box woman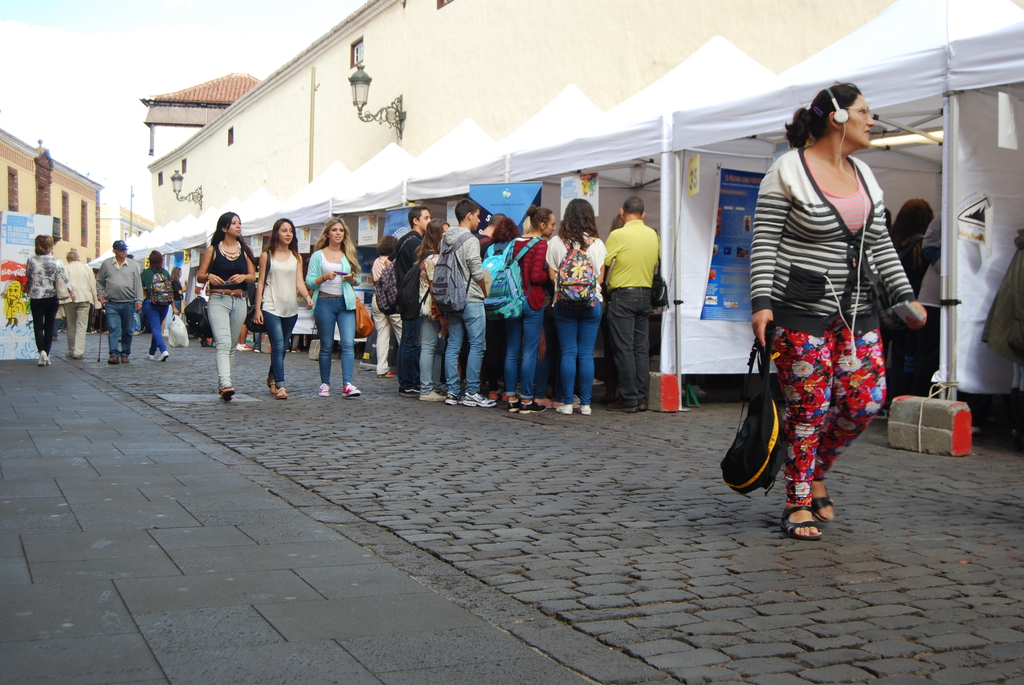
<region>545, 198, 607, 415</region>
